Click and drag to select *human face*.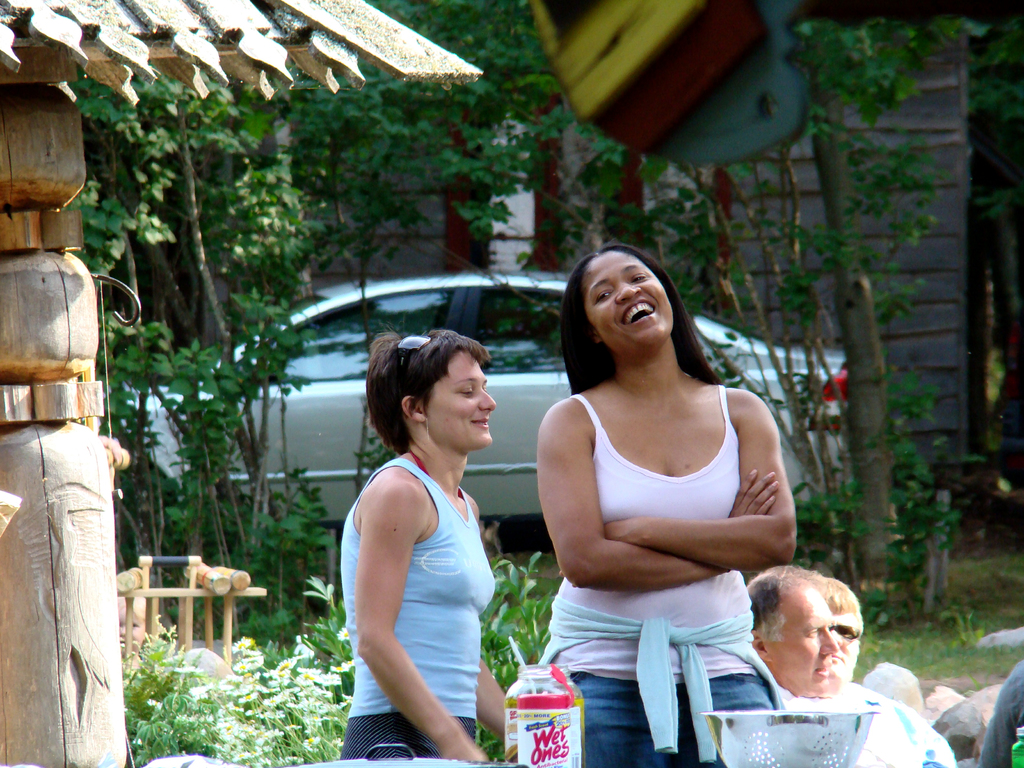
Selection: locate(763, 584, 833, 696).
